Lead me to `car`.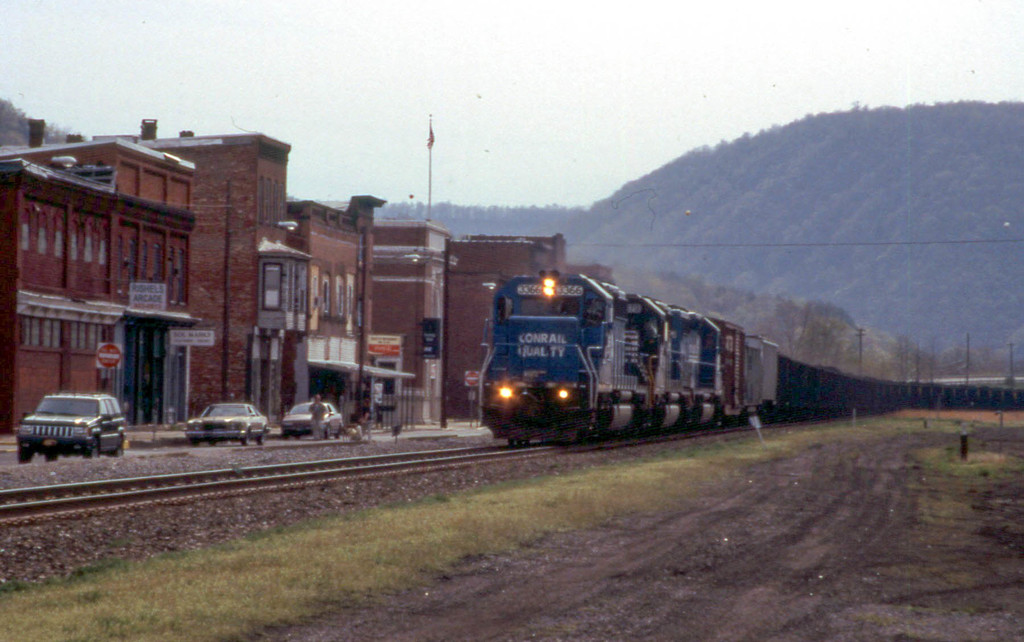
Lead to (14,386,123,458).
